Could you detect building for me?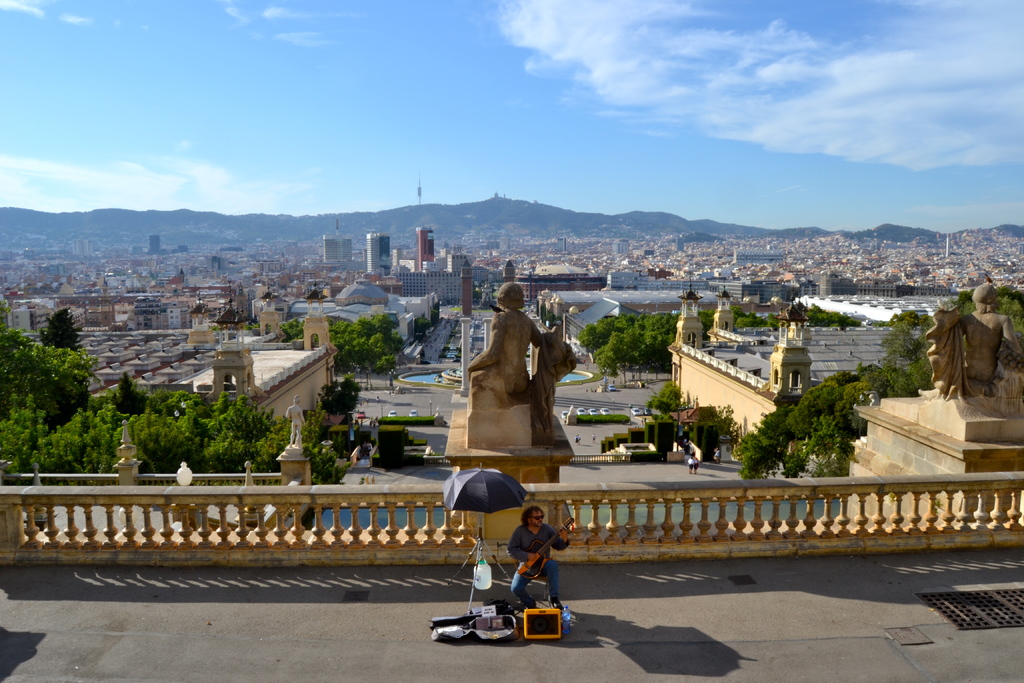
Detection result: <bbox>400, 258, 497, 304</bbox>.
